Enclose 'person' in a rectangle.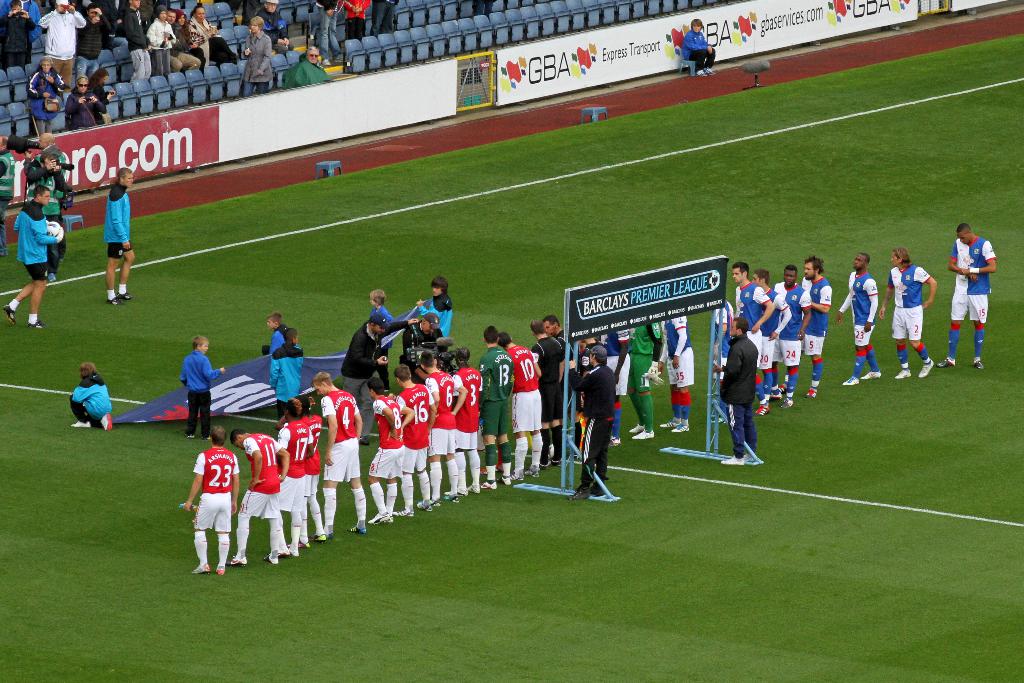
select_region(371, 0, 394, 32).
